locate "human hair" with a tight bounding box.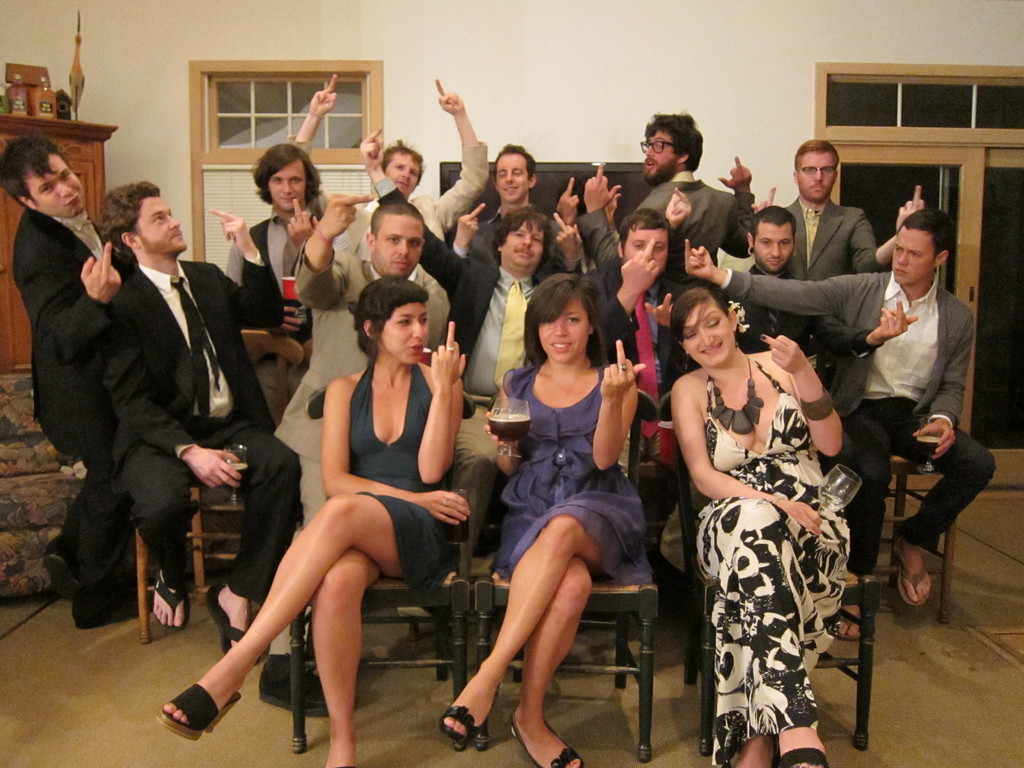
{"x1": 369, "y1": 202, "x2": 426, "y2": 249}.
